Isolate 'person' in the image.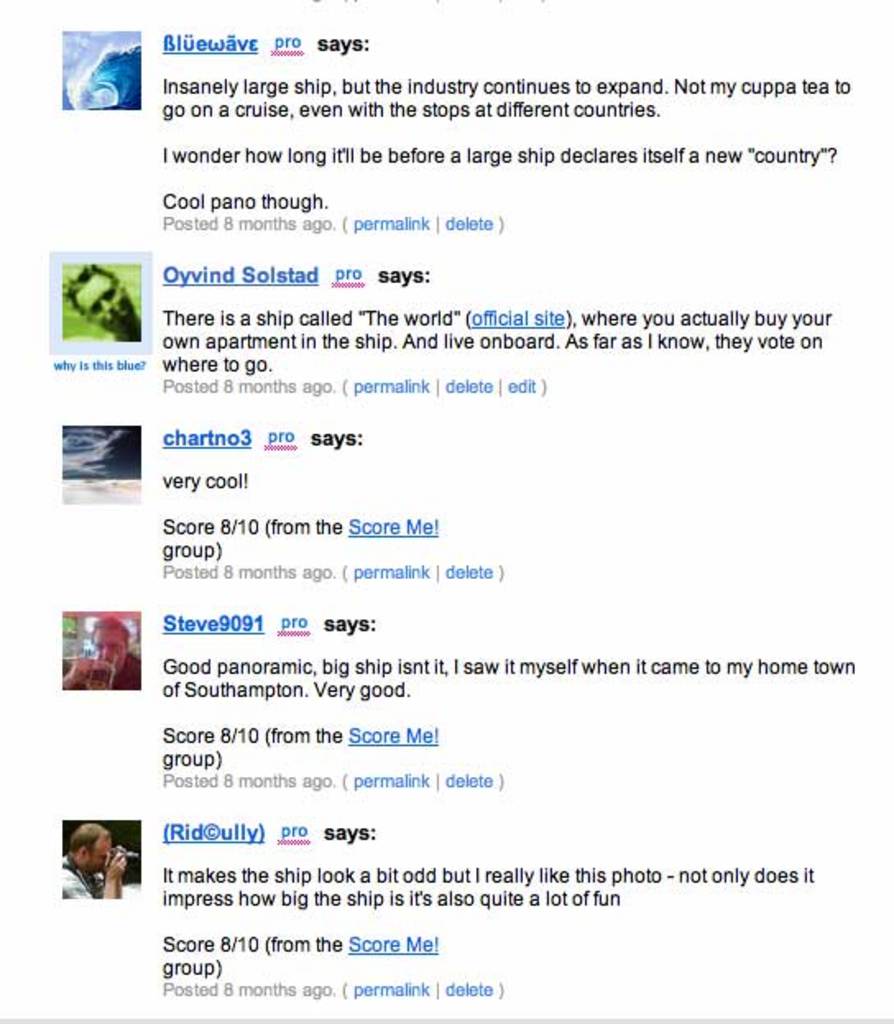
Isolated region: <bbox>62, 611, 143, 690</bbox>.
